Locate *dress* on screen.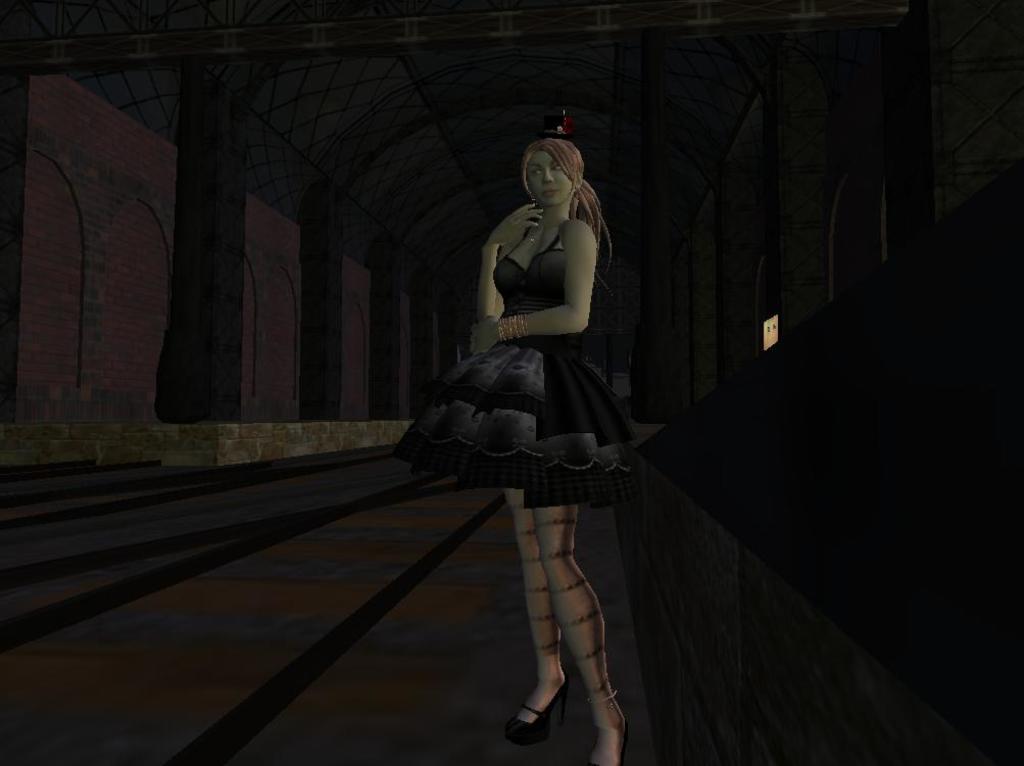
On screen at region(398, 224, 632, 512).
